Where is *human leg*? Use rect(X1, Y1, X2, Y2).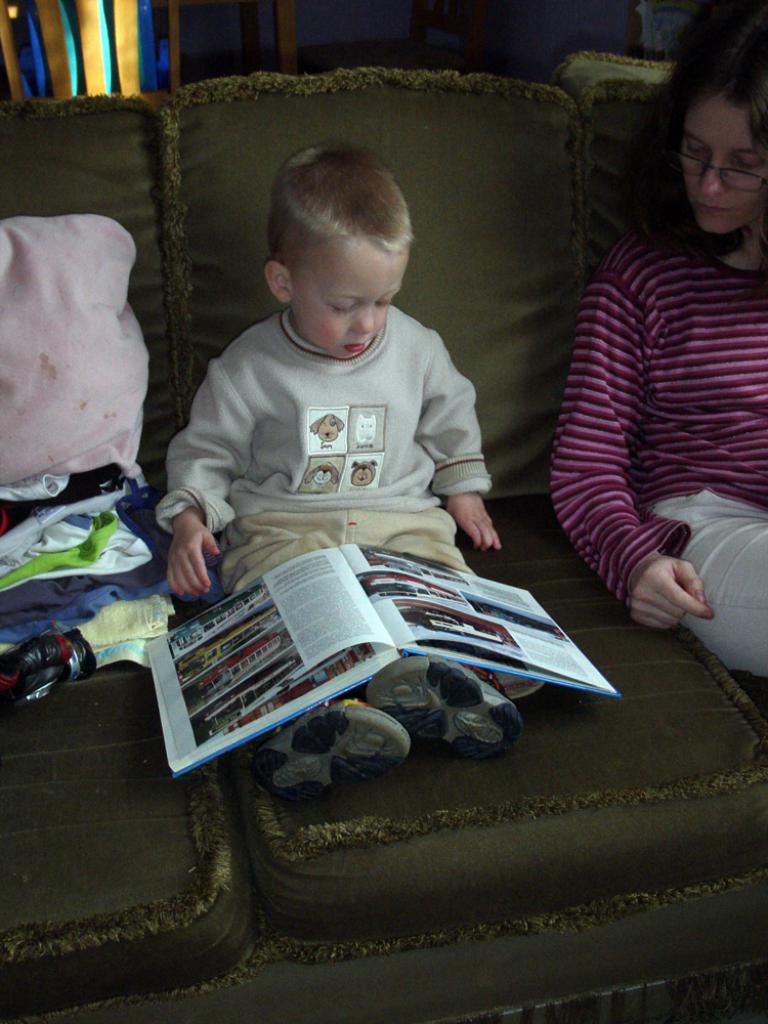
rect(653, 488, 767, 680).
